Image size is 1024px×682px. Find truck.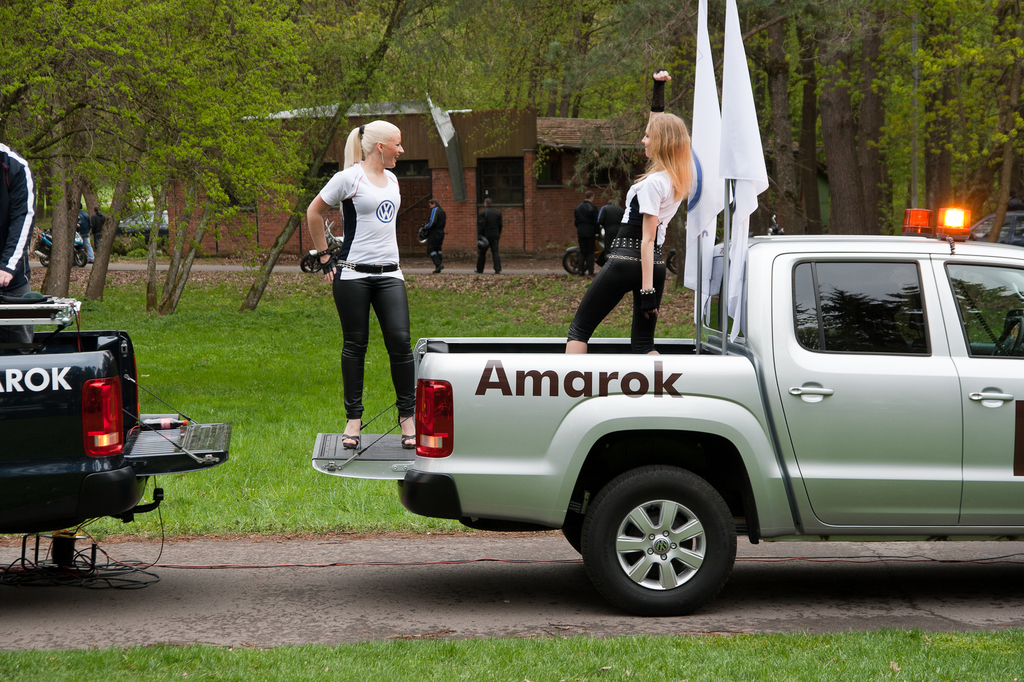
box=[0, 296, 234, 574].
